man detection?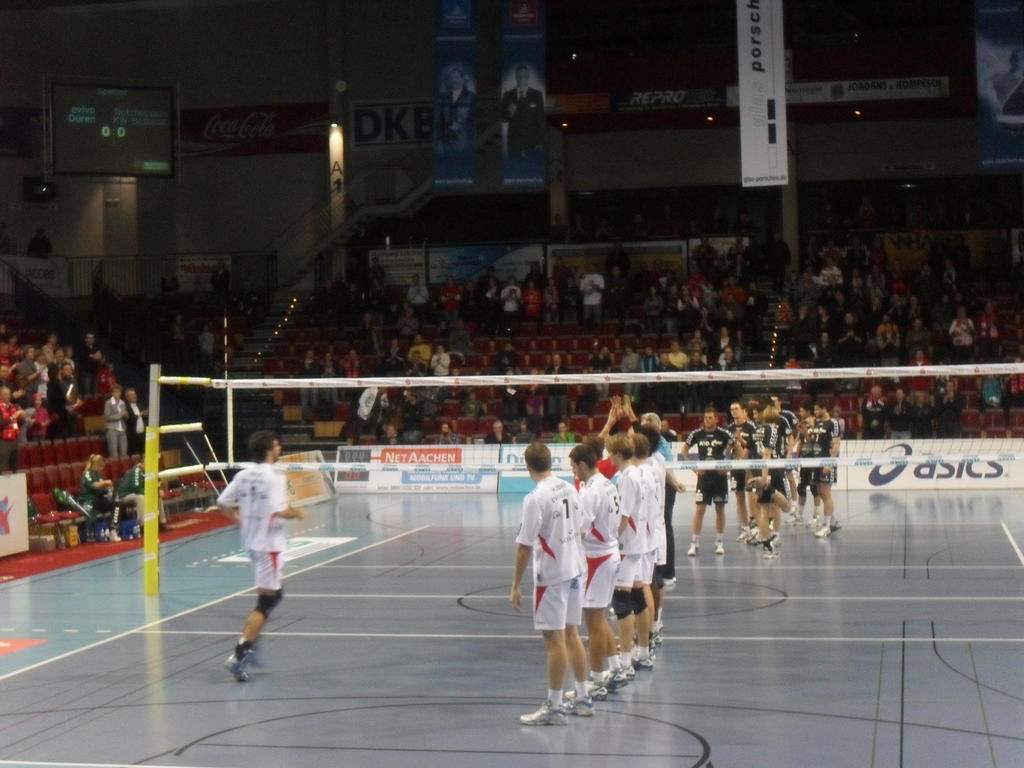
Rect(639, 431, 664, 626)
